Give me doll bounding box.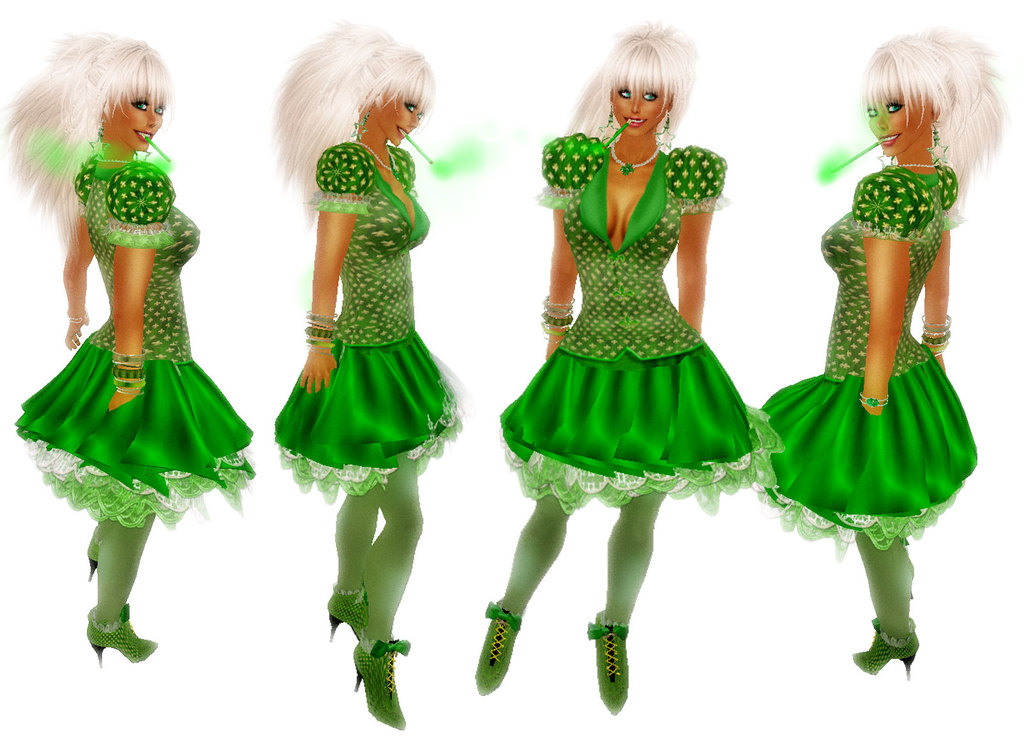
(11,50,240,632).
